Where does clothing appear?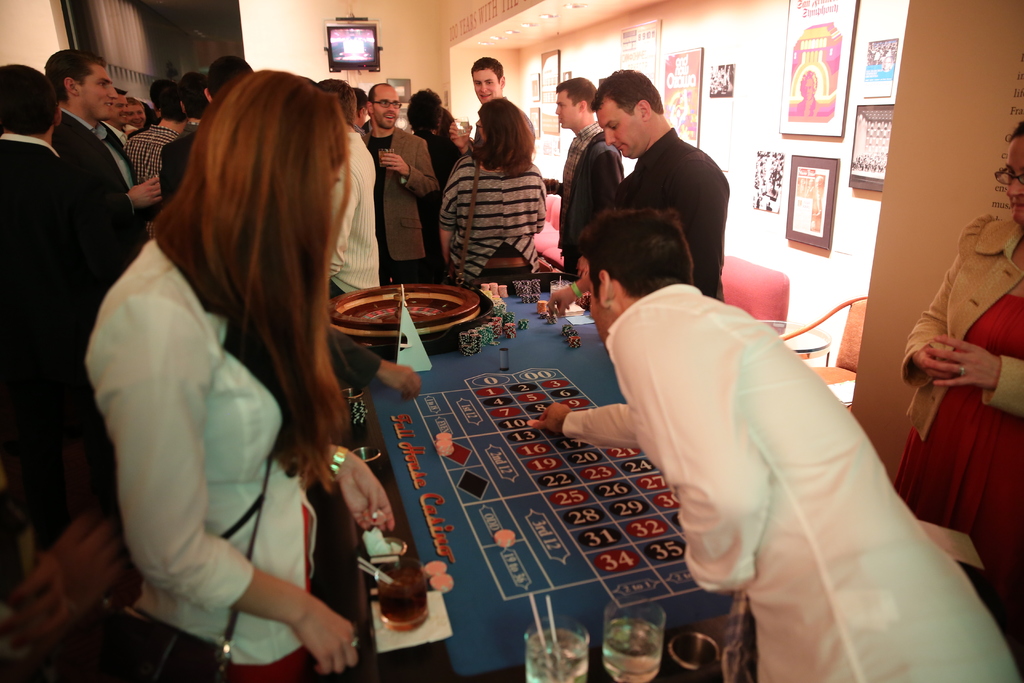
Appears at x1=174 y1=124 x2=198 y2=136.
